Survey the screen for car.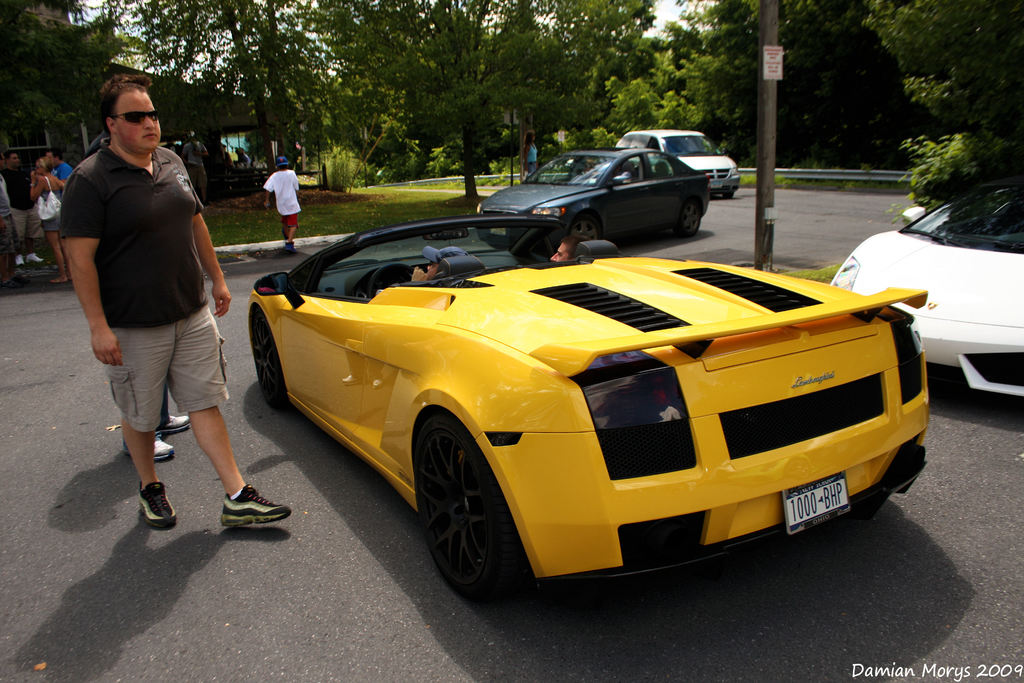
Survey found: 828,161,1023,404.
